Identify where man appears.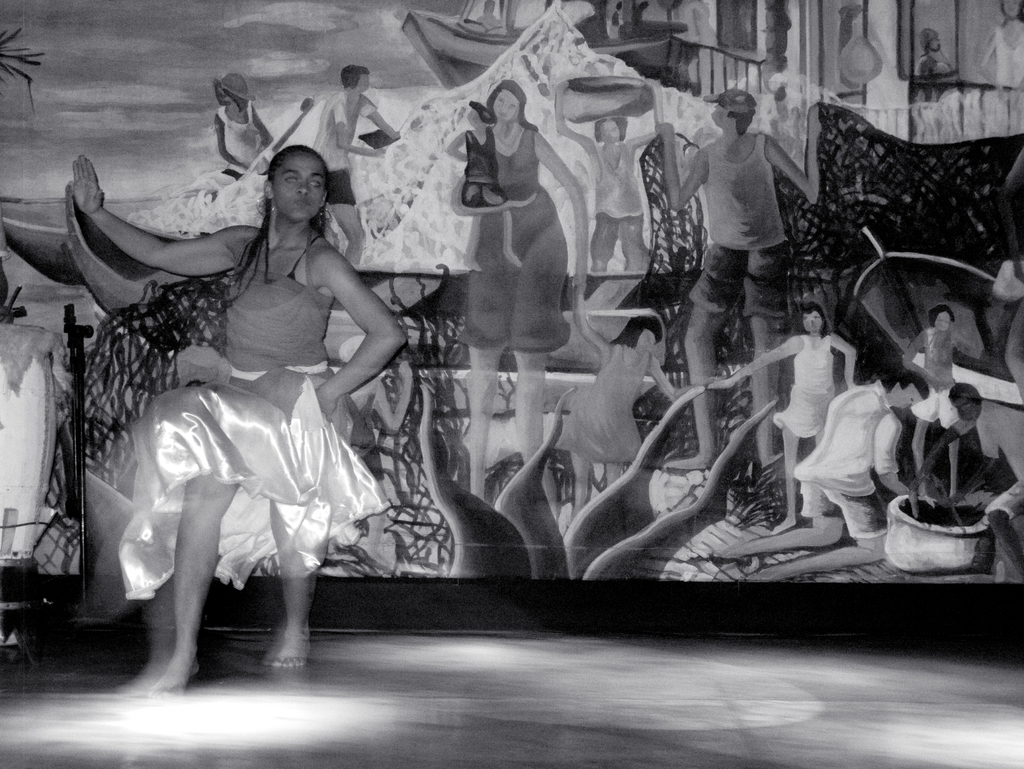
Appears at left=310, top=65, right=403, bottom=263.
